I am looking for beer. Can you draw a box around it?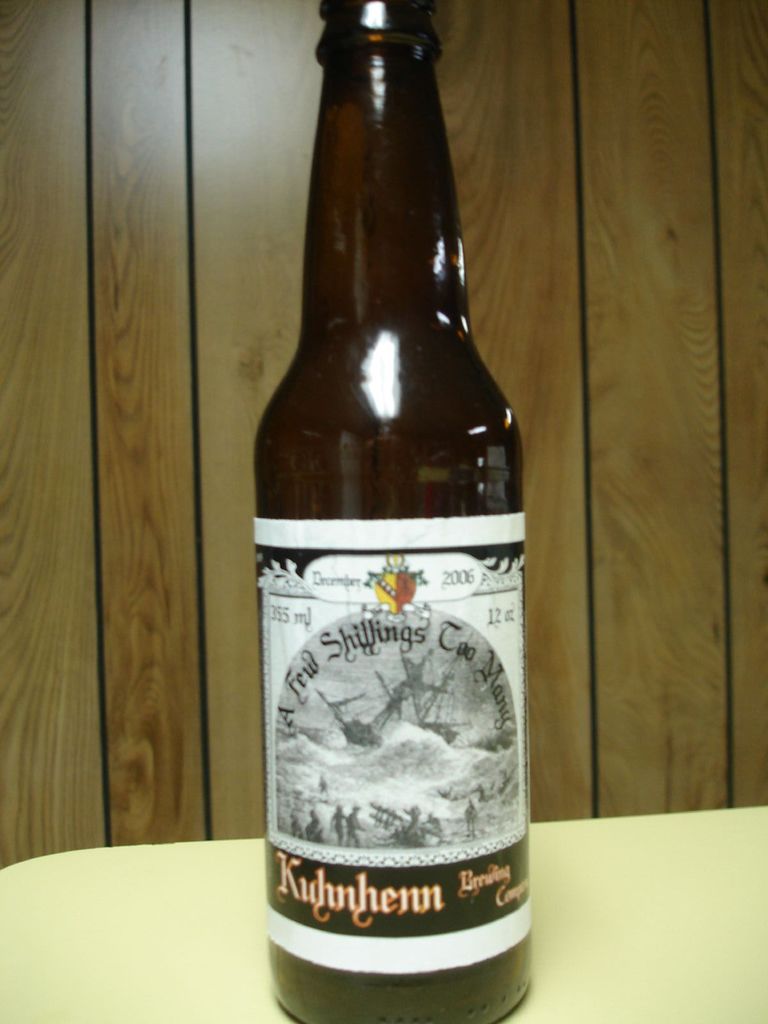
Sure, the bounding box is bbox(252, 0, 531, 1023).
